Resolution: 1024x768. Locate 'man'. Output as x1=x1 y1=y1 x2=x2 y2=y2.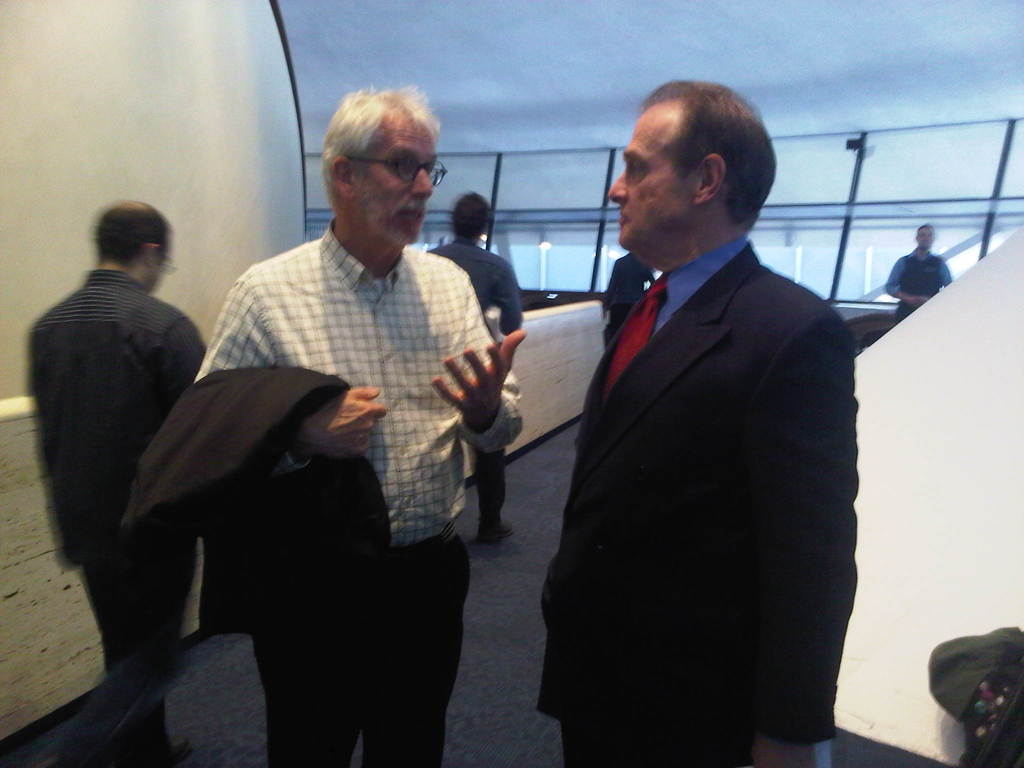
x1=29 y1=198 x2=213 y2=767.
